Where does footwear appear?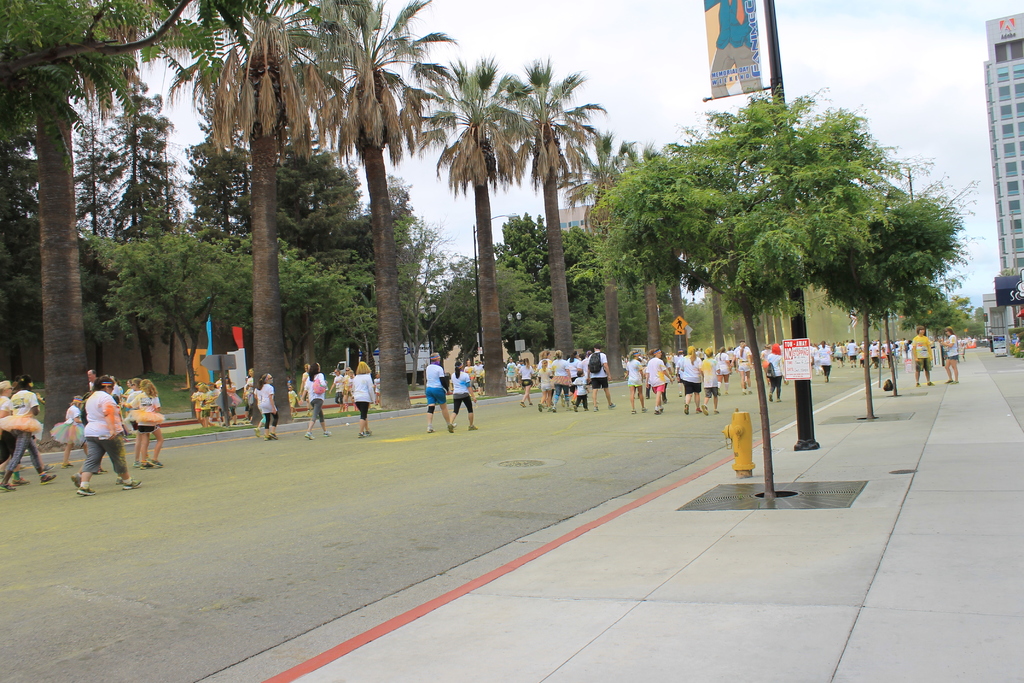
Appears at left=552, top=406, right=558, bottom=411.
